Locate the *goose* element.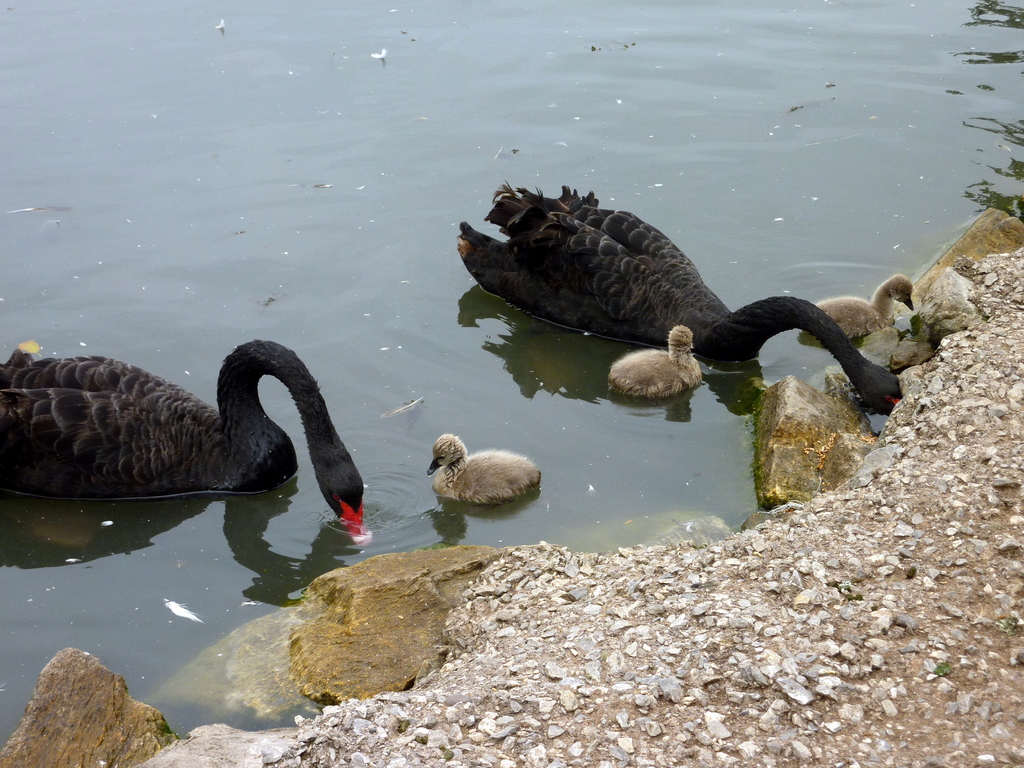
Element bbox: crop(604, 324, 705, 399).
